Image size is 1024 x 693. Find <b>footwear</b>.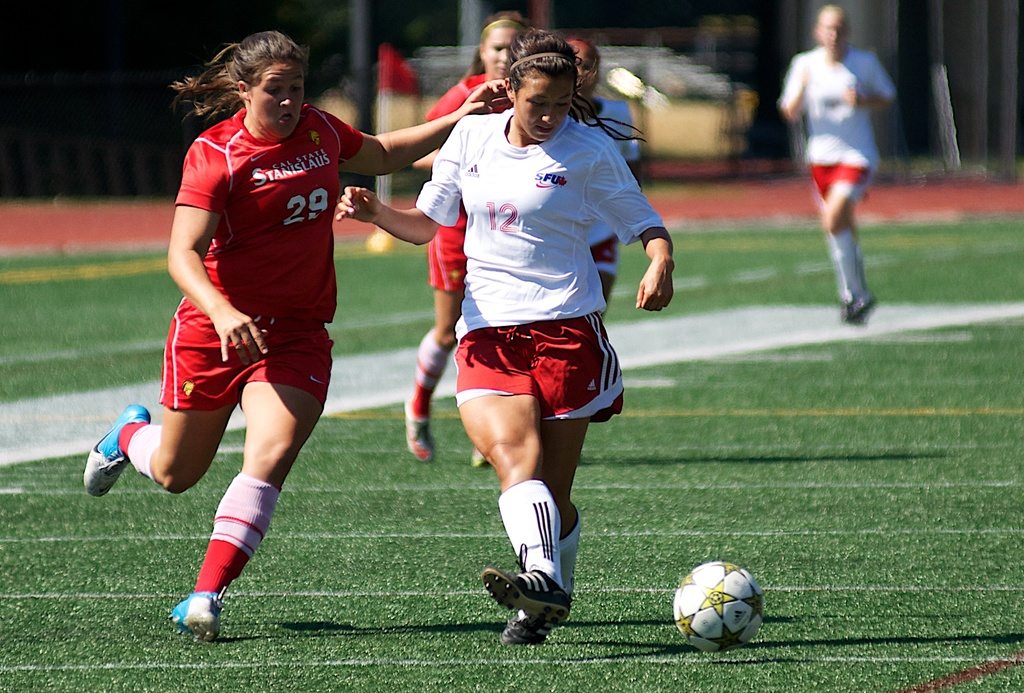
471, 443, 487, 470.
